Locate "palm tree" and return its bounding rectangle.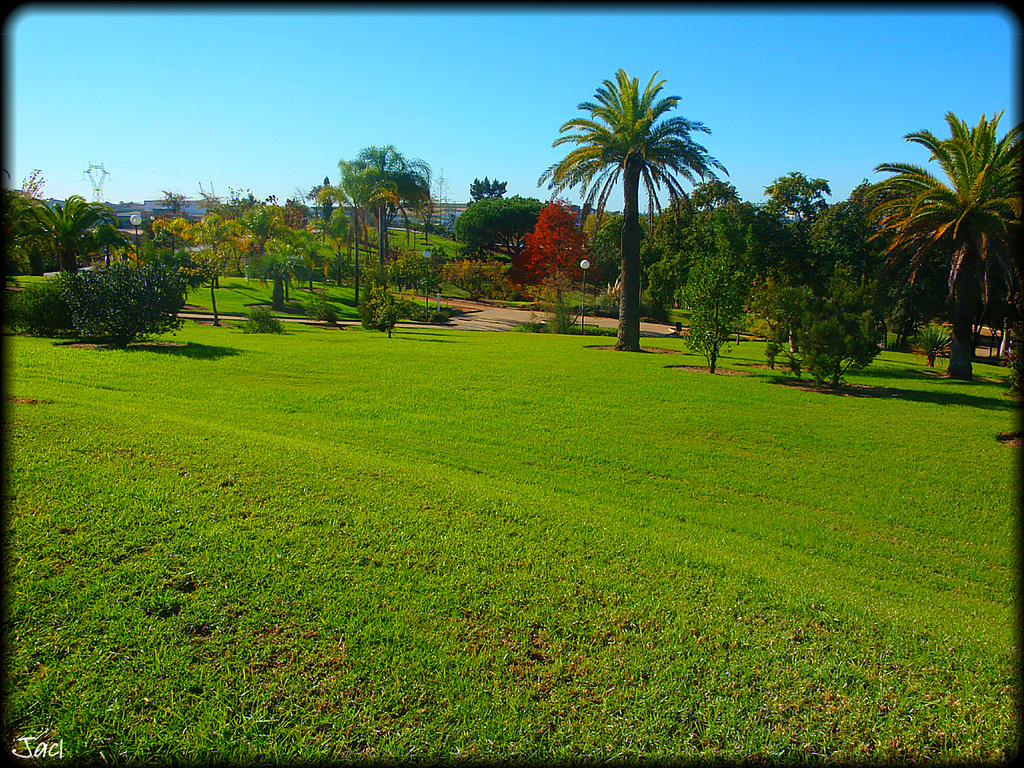
crop(554, 83, 718, 339).
